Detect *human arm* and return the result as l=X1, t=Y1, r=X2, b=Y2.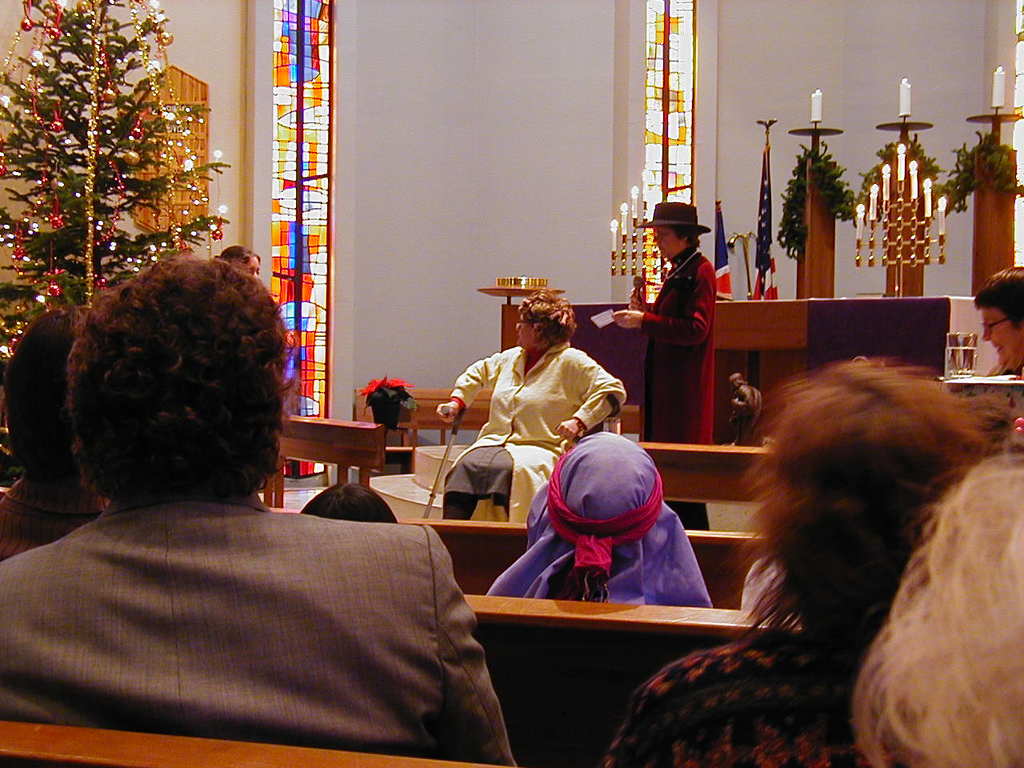
l=425, t=526, r=523, b=767.
